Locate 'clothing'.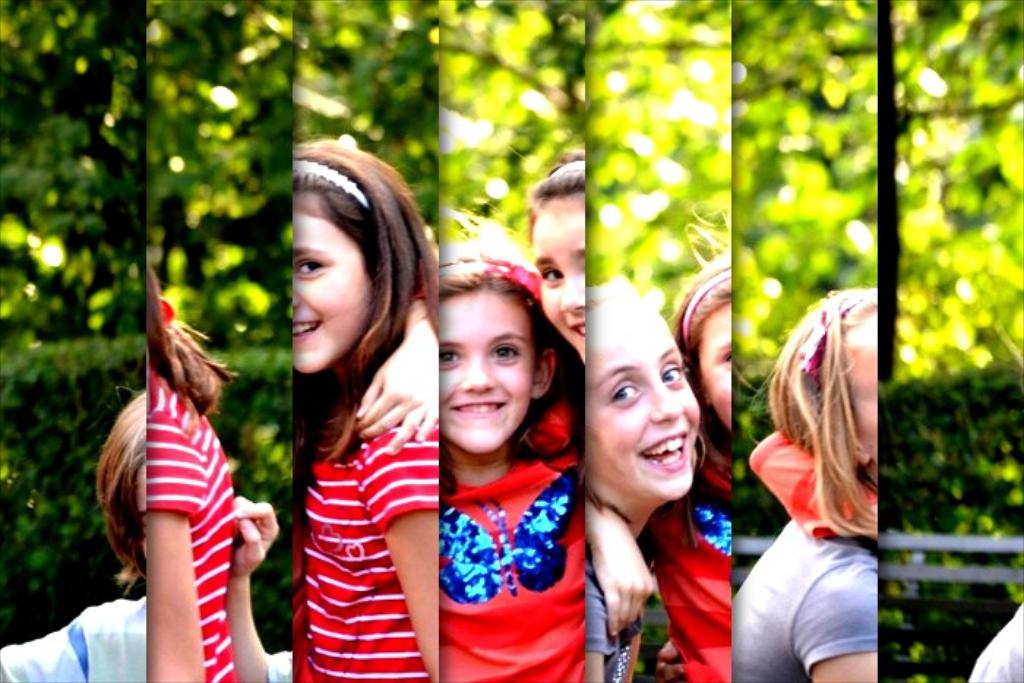
Bounding box: (964, 598, 1023, 682).
